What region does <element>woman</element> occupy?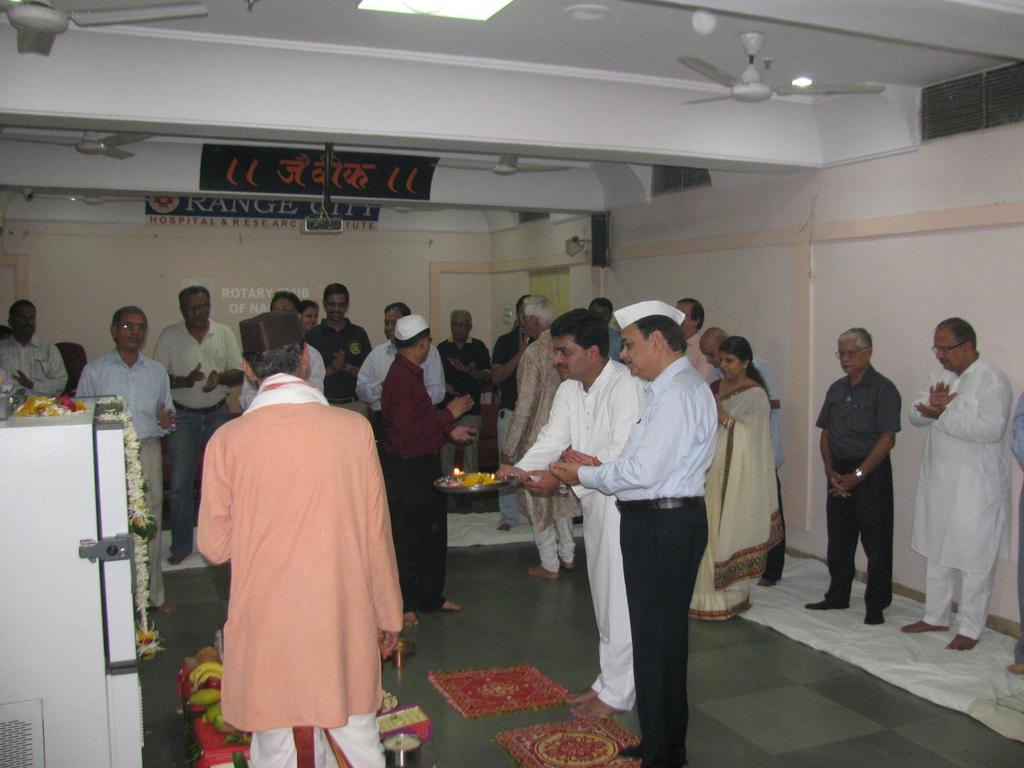
298:300:319:340.
